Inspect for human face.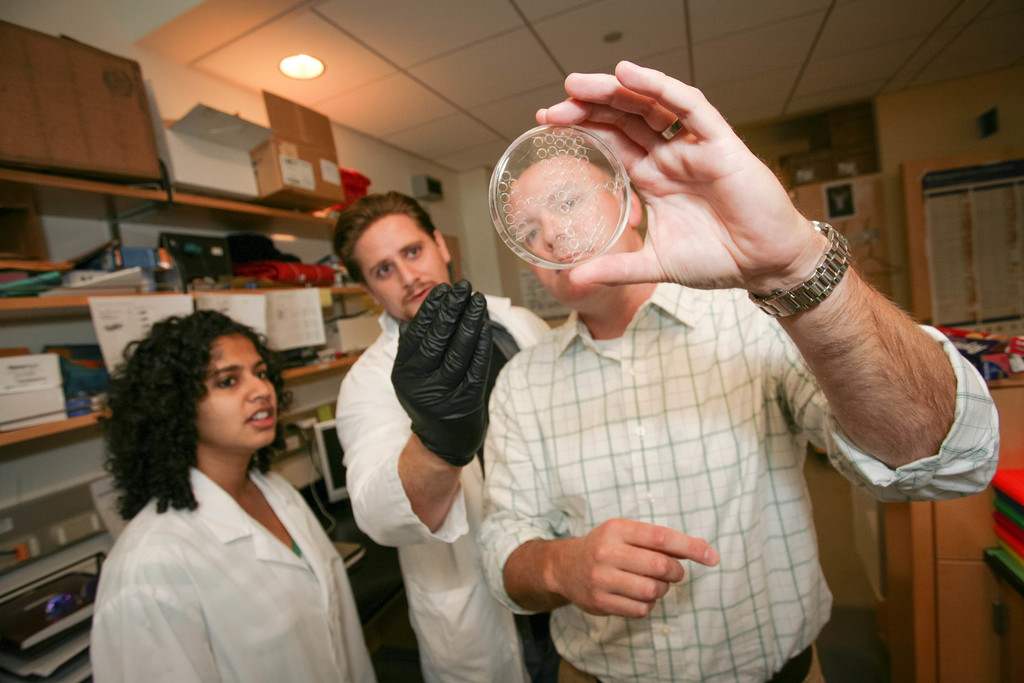
Inspection: {"x1": 527, "y1": 169, "x2": 626, "y2": 299}.
